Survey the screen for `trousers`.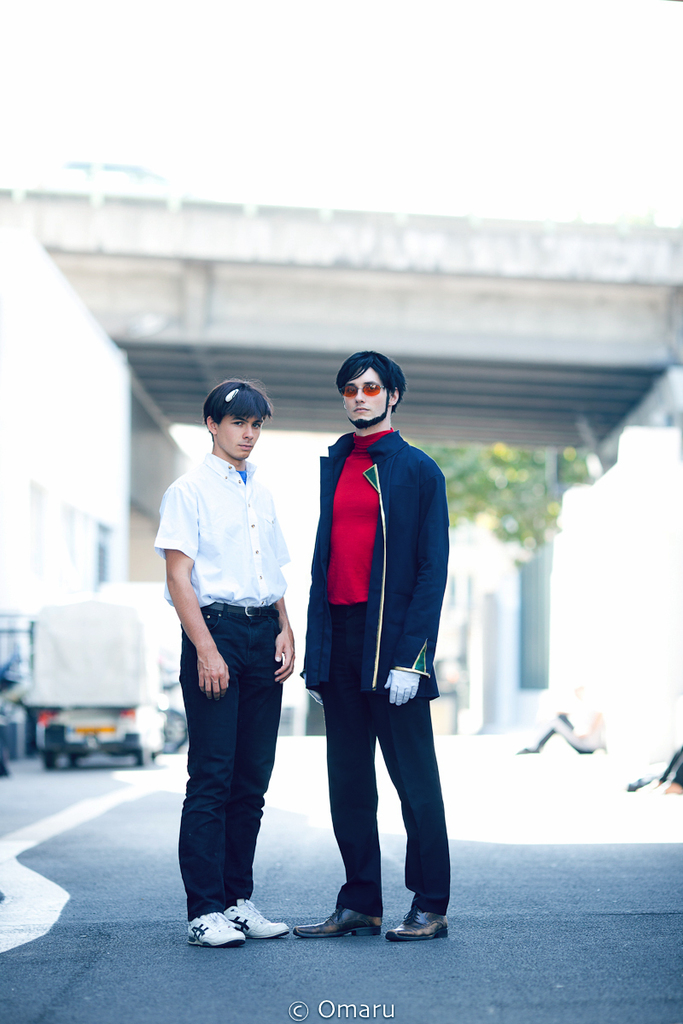
Survey found: bbox=[176, 603, 285, 923].
